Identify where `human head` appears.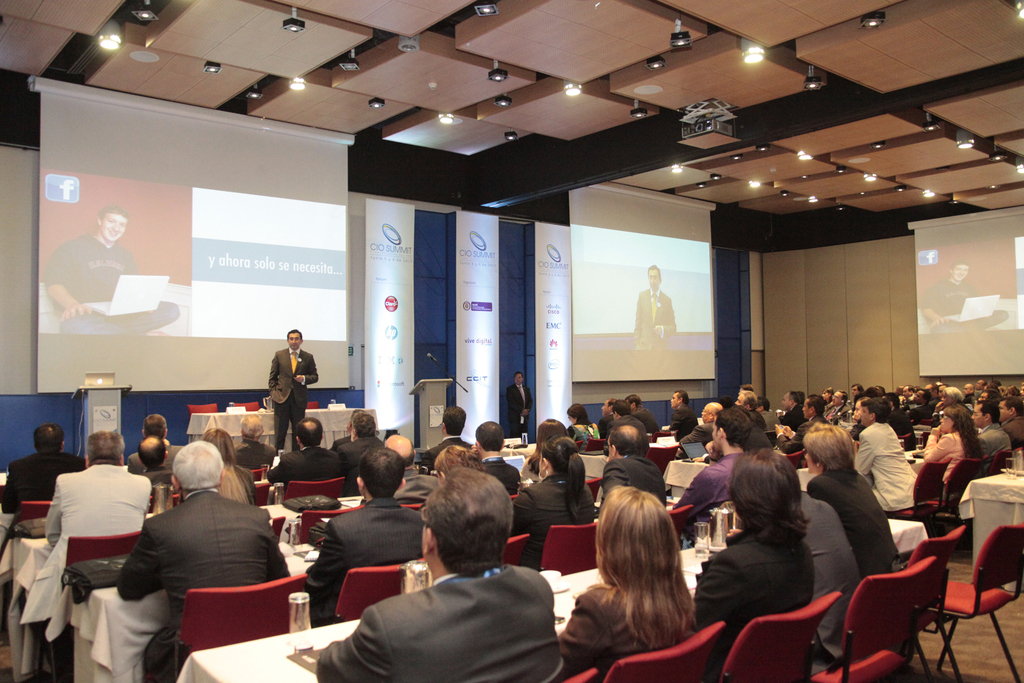
Appears at 611,399,630,421.
